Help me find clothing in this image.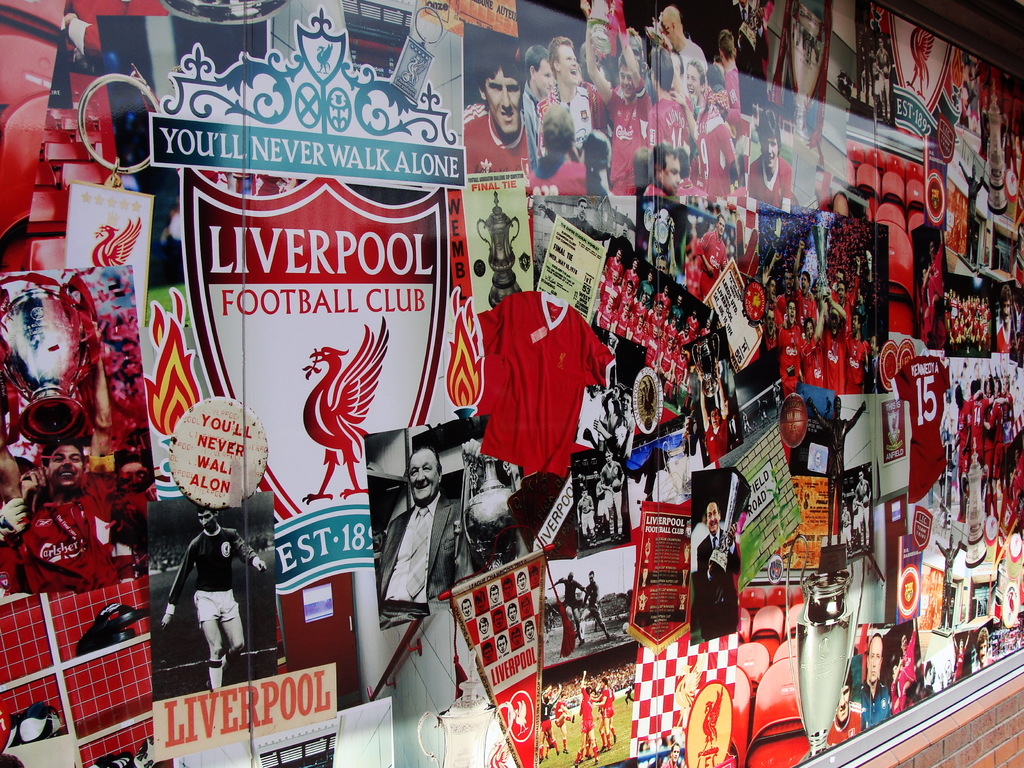
Found it: (left=860, top=477, right=872, bottom=530).
